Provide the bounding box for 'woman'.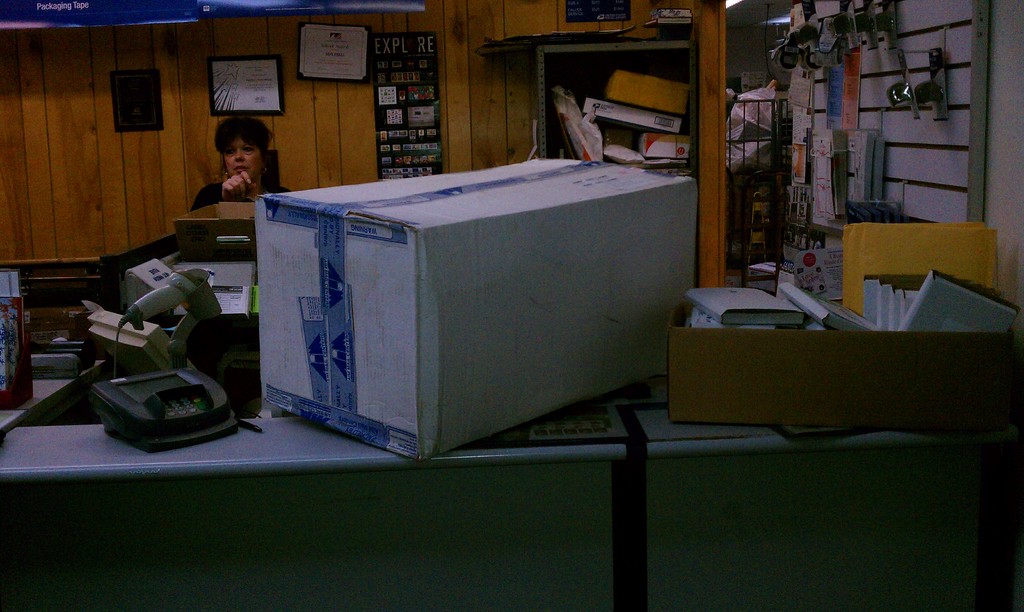
<bbox>186, 115, 285, 214</bbox>.
